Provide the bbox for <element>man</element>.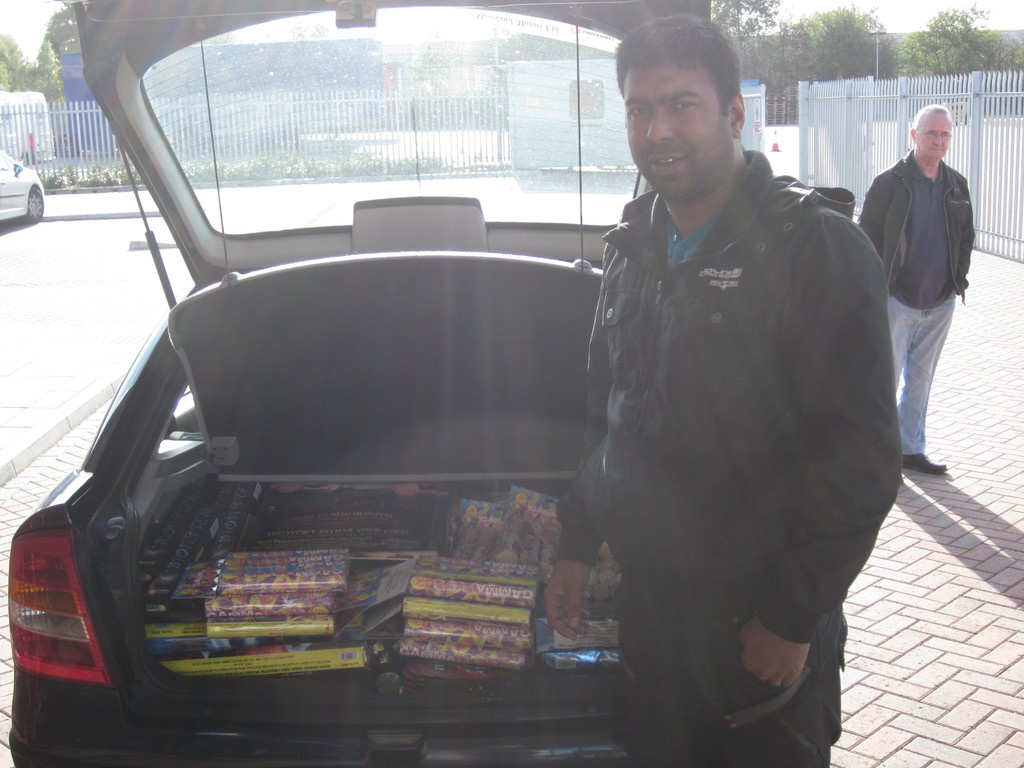
<region>536, 8, 911, 767</region>.
